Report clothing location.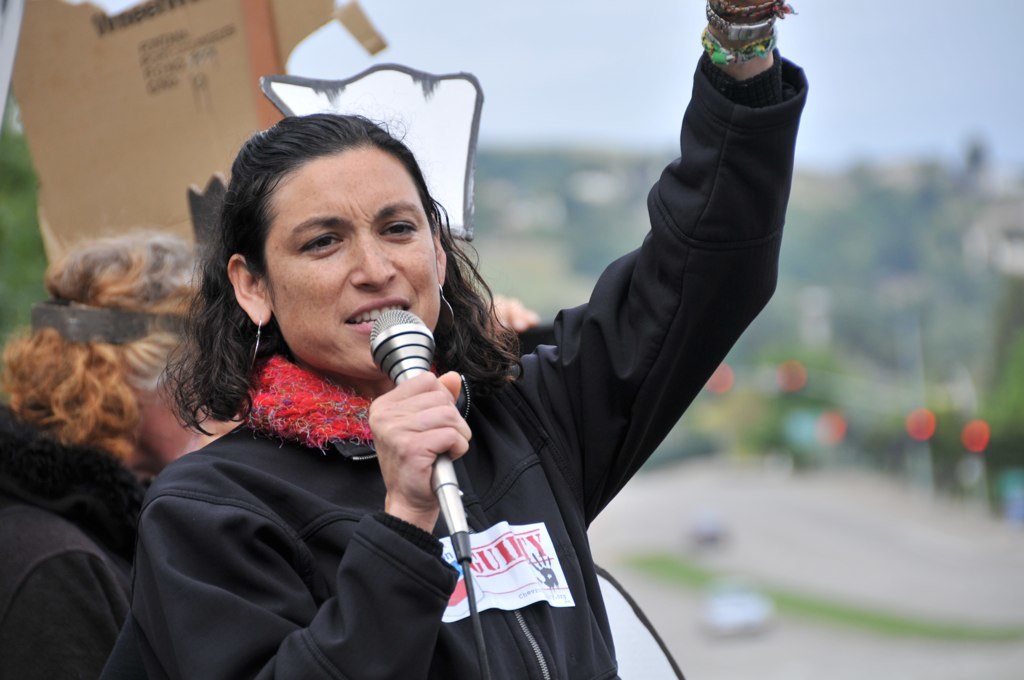
Report: 98,67,823,679.
